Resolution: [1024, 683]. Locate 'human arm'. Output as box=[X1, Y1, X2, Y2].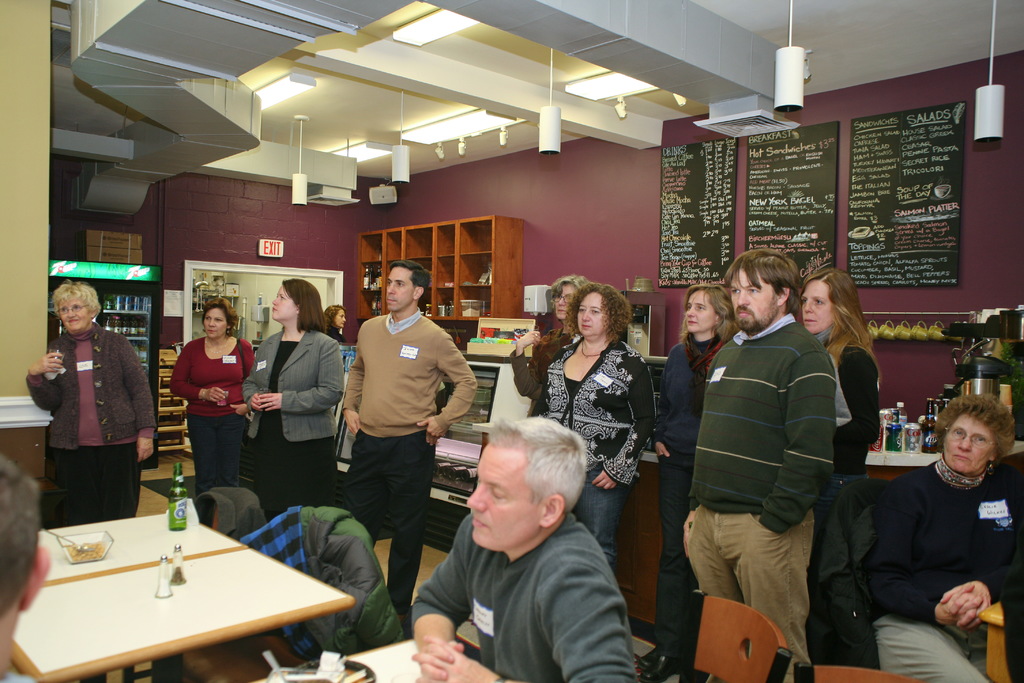
box=[831, 349, 894, 470].
